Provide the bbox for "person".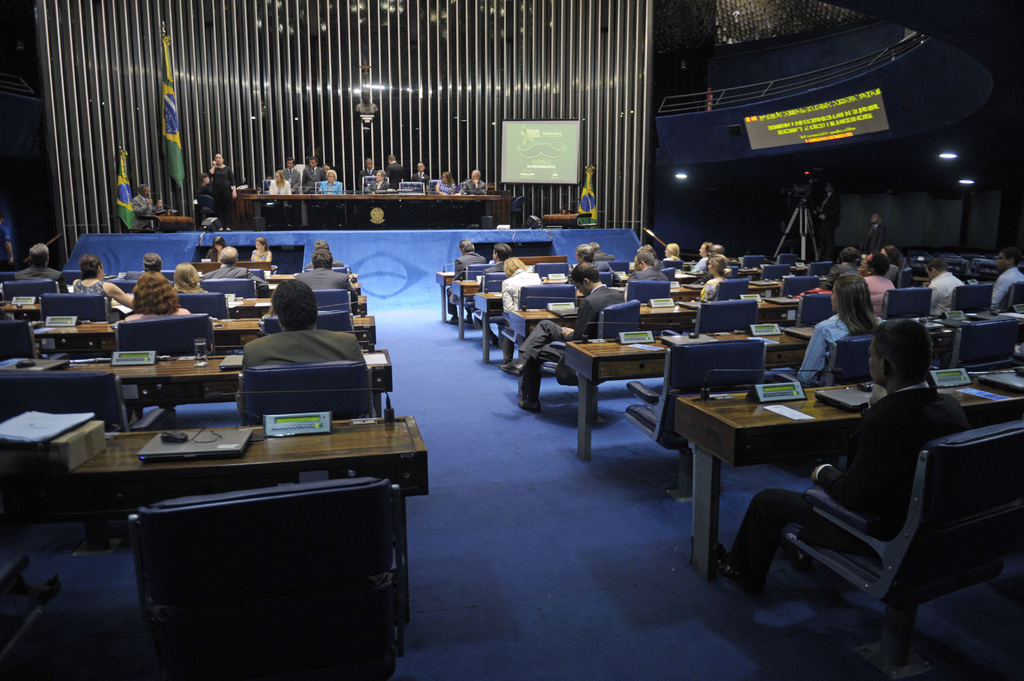
495 260 627 410.
